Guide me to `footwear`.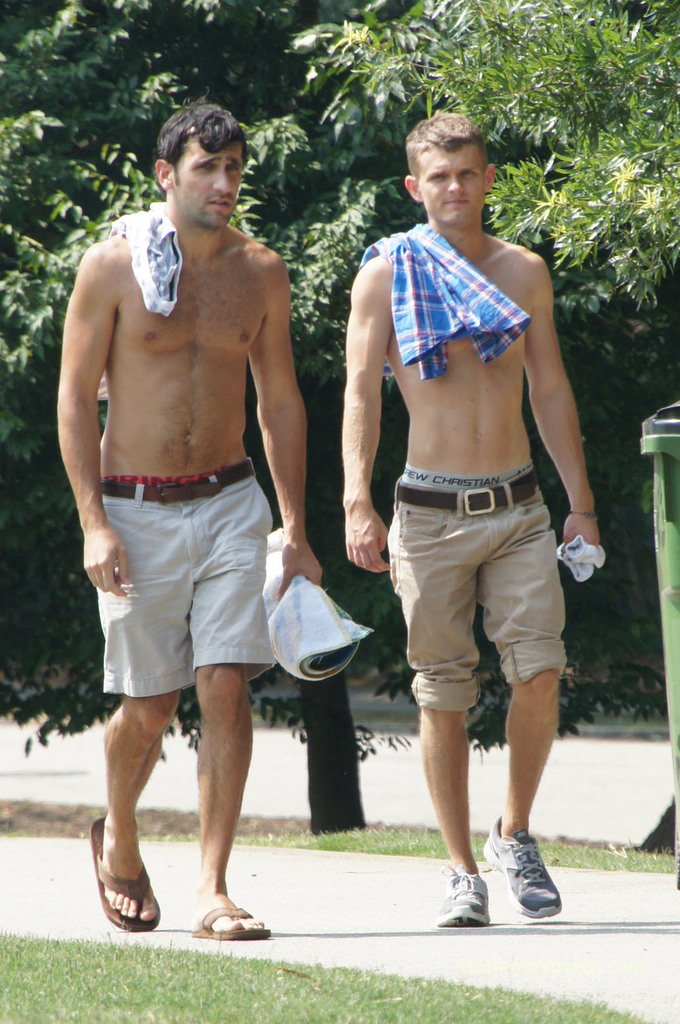
Guidance: left=484, top=816, right=566, bottom=913.
